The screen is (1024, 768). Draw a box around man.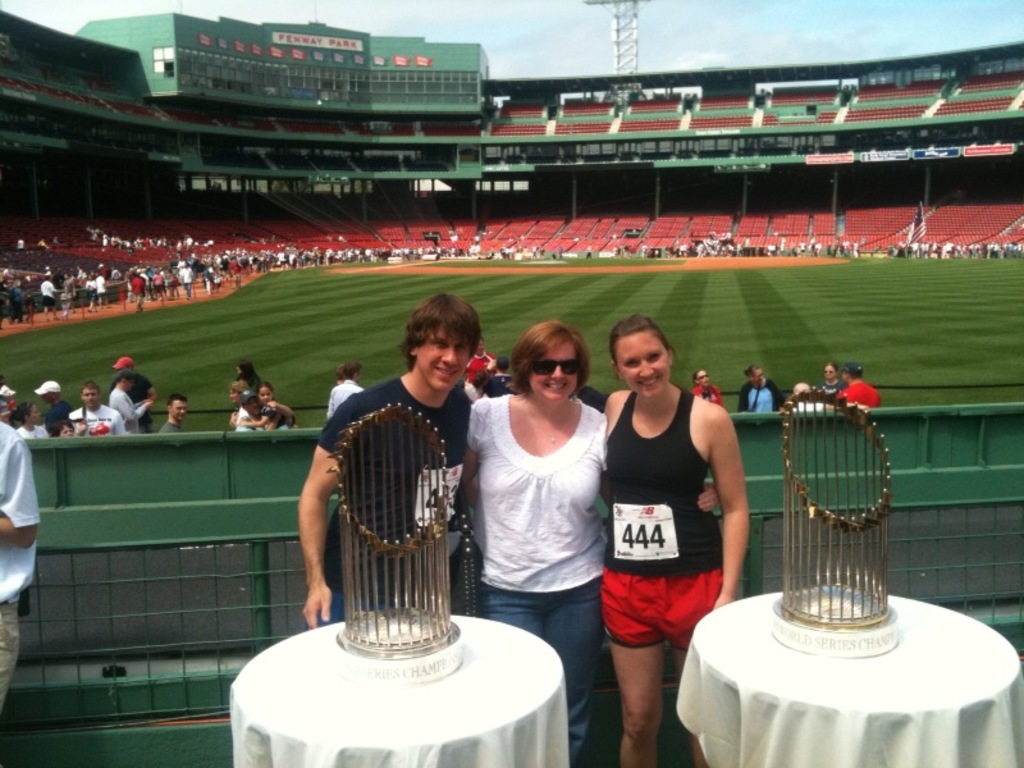
crop(110, 356, 157, 430).
